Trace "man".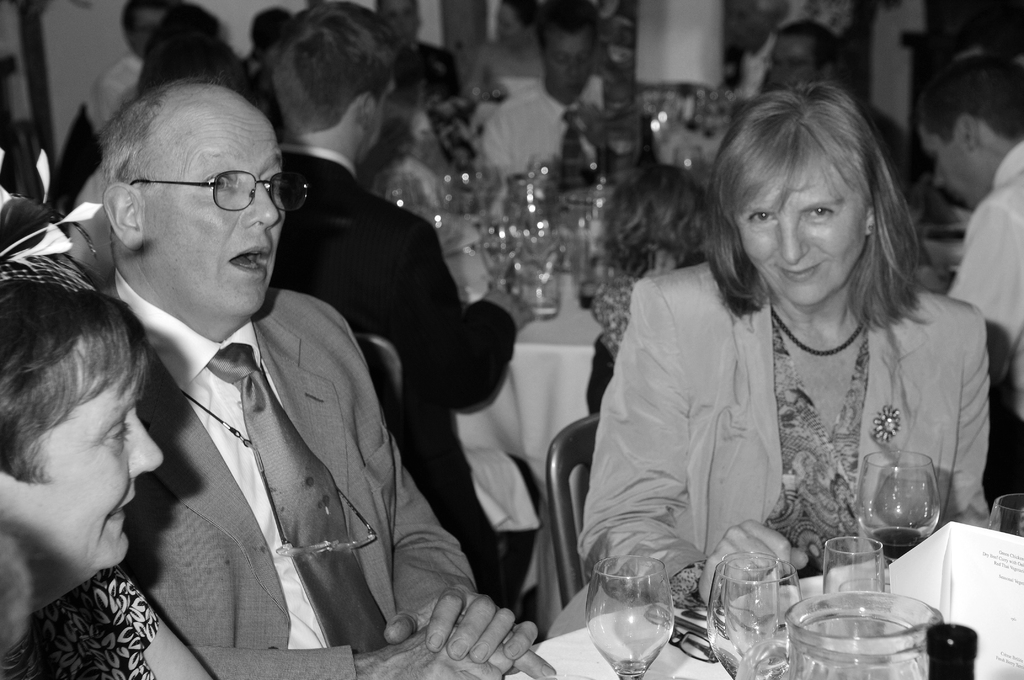
Traced to x1=730 y1=20 x2=909 y2=184.
